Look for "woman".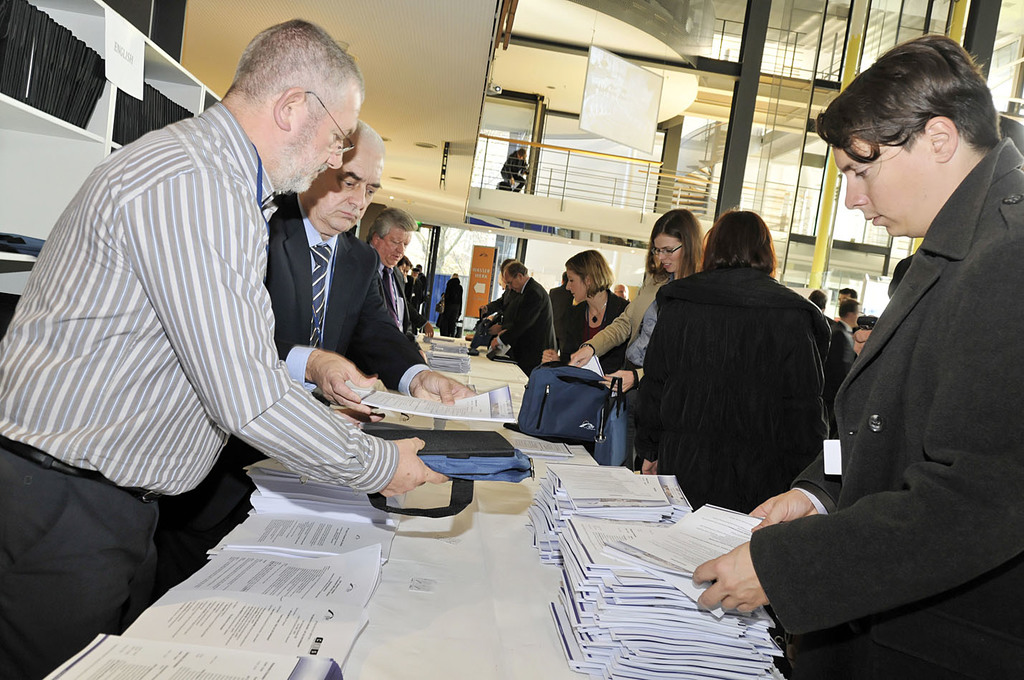
Found: crop(567, 208, 706, 407).
